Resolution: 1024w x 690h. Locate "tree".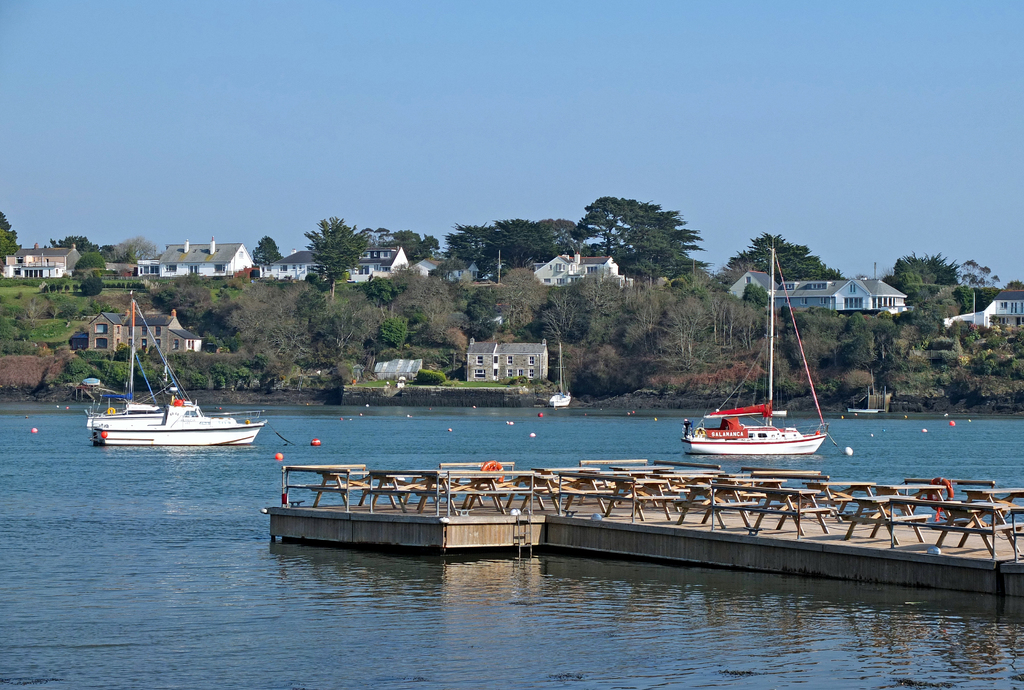
[47,234,106,250].
